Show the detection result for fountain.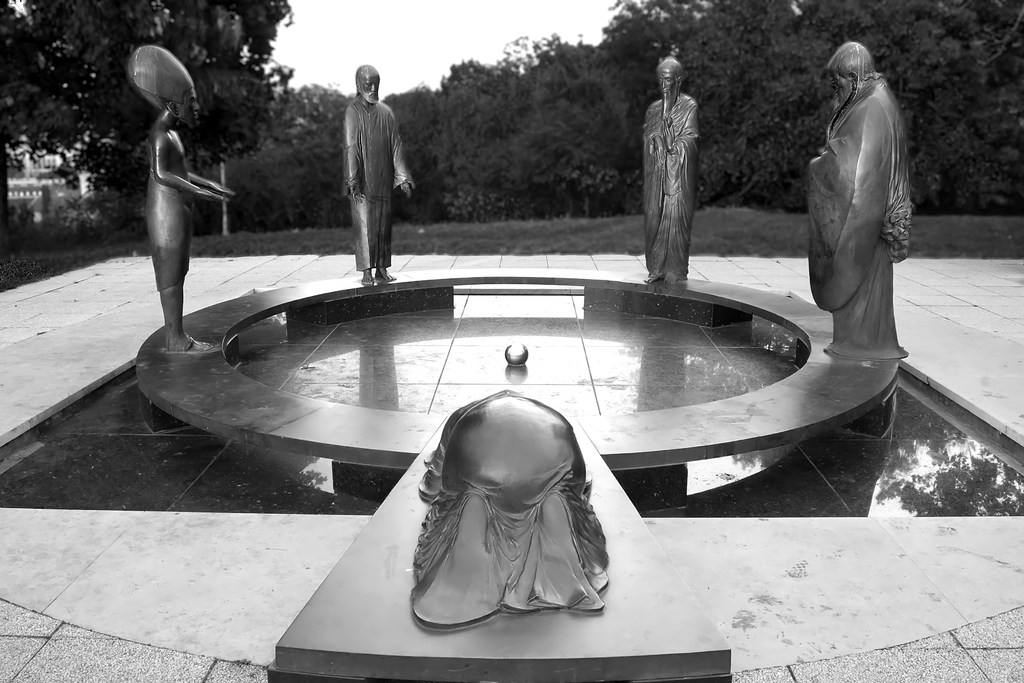
bbox(125, 53, 917, 518).
